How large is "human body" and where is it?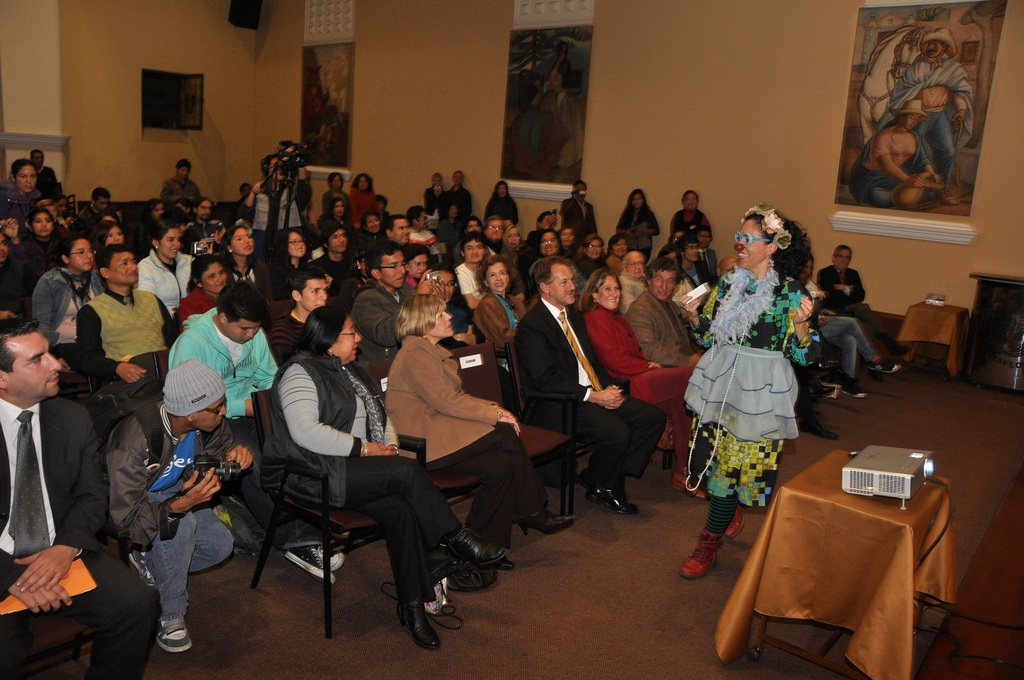
Bounding box: detection(488, 182, 519, 231).
